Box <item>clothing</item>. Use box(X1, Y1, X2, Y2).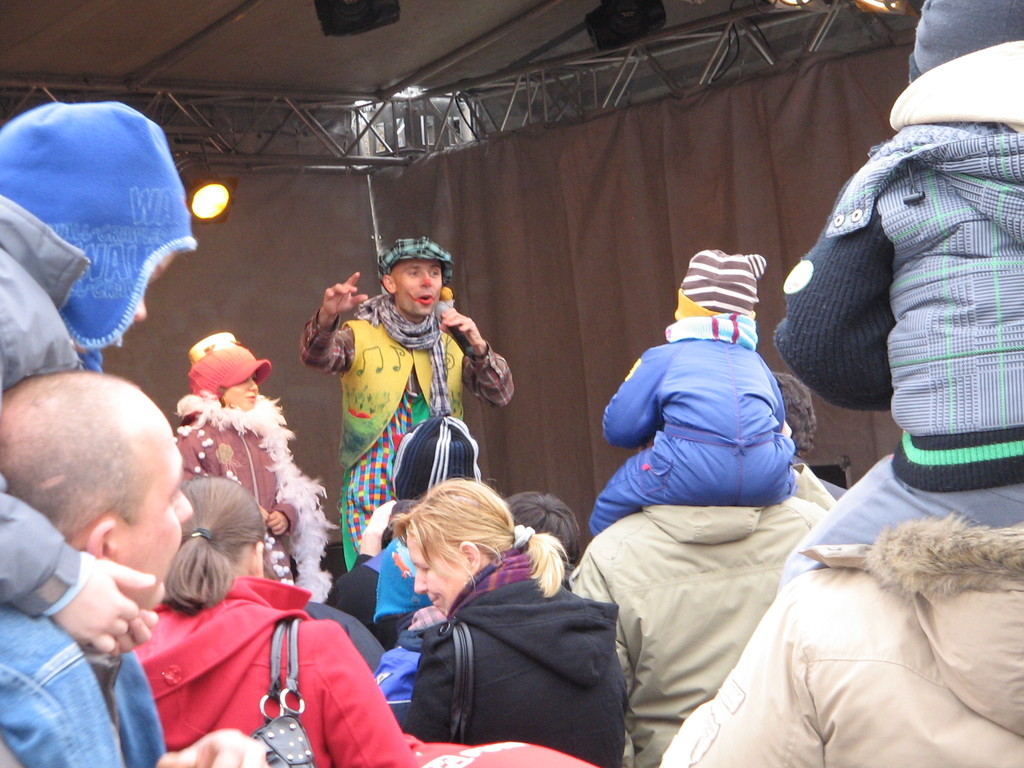
box(136, 577, 388, 754).
